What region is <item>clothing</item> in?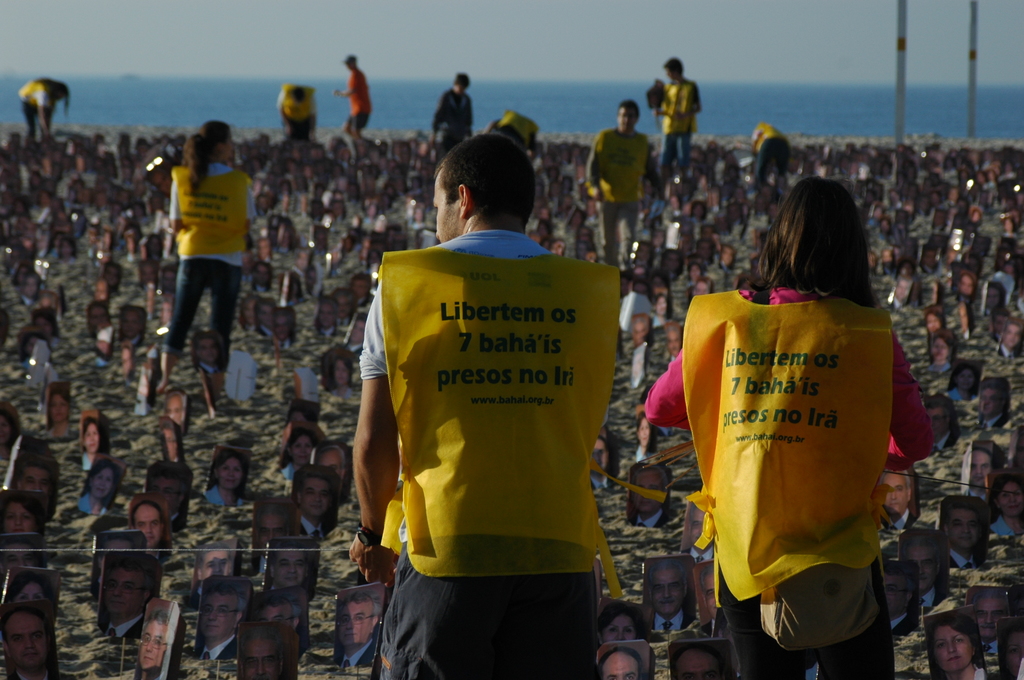
bbox=[591, 125, 660, 260].
